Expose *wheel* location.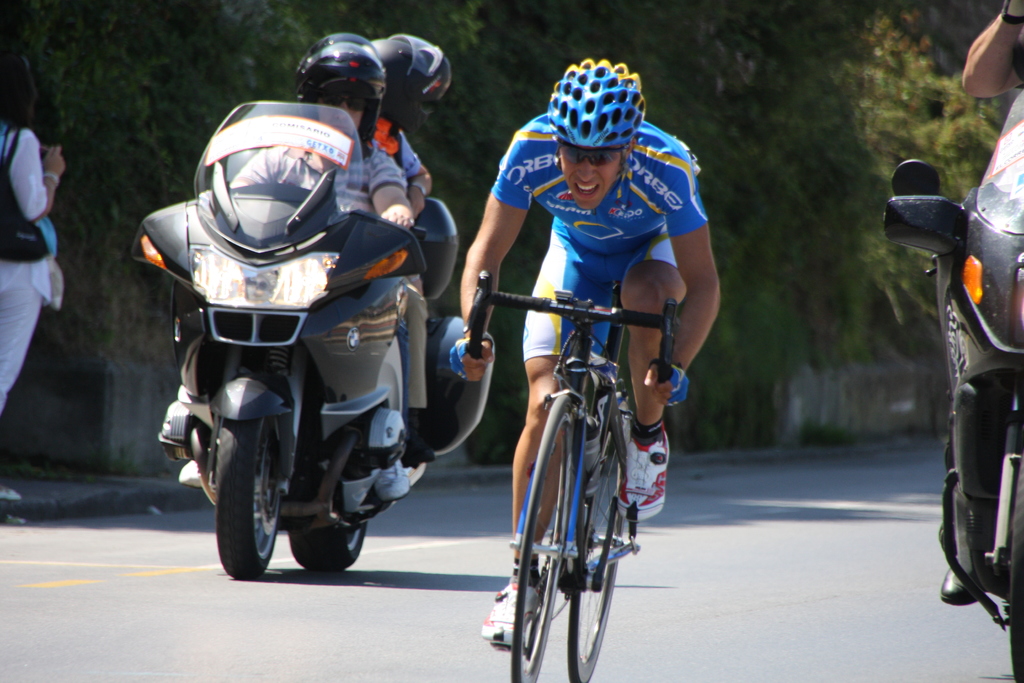
Exposed at BBox(1007, 454, 1023, 682).
